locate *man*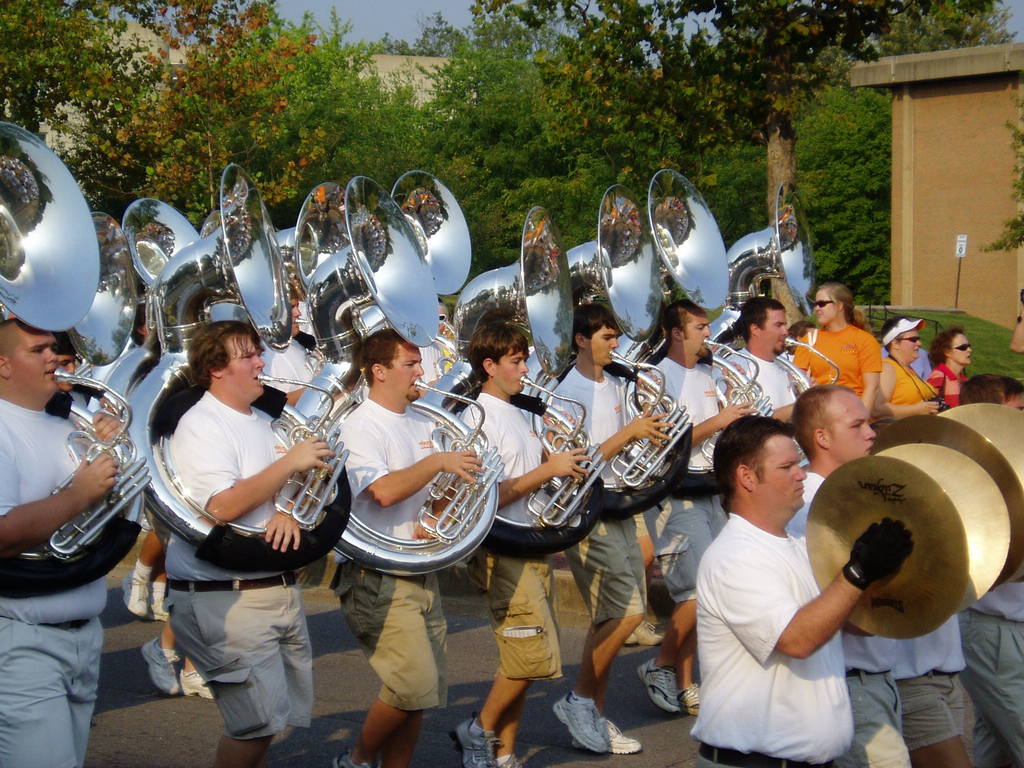
684/413/910/767
